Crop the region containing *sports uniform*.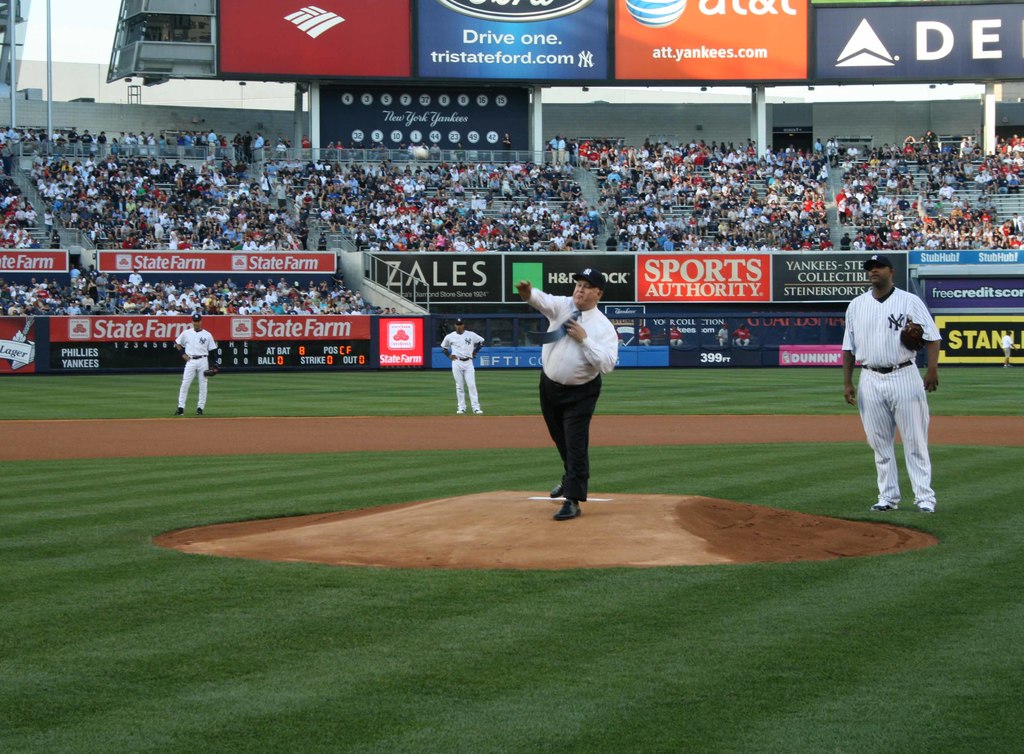
Crop region: x1=845, y1=258, x2=952, y2=511.
